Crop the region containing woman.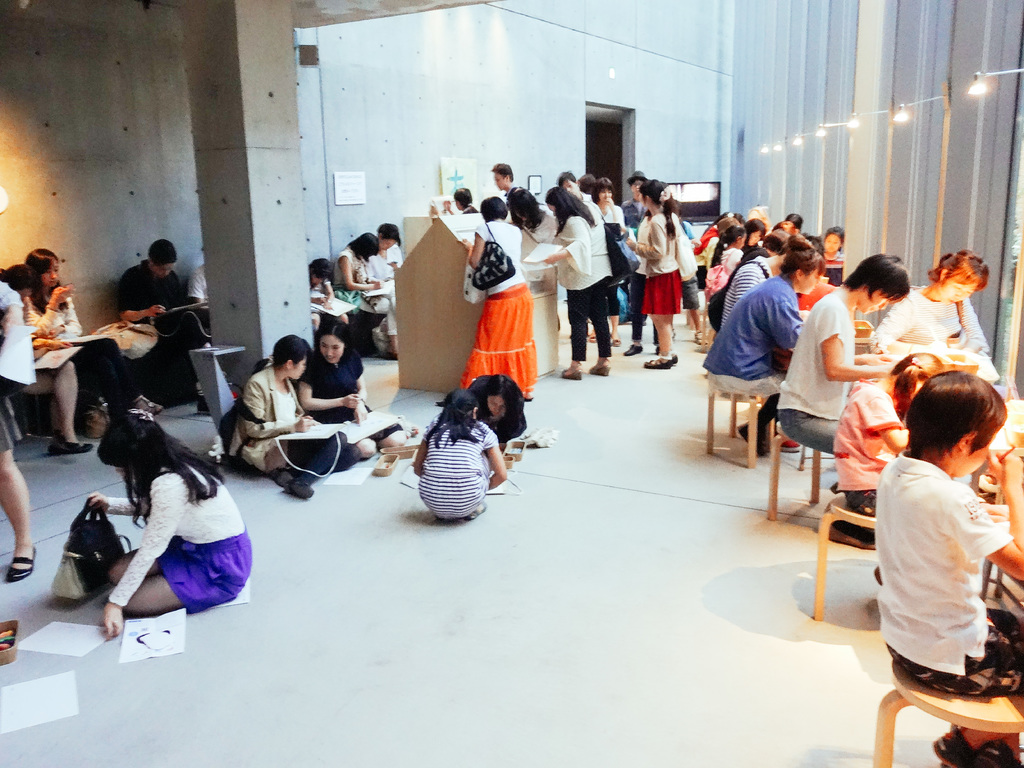
Crop region: box=[332, 228, 401, 365].
